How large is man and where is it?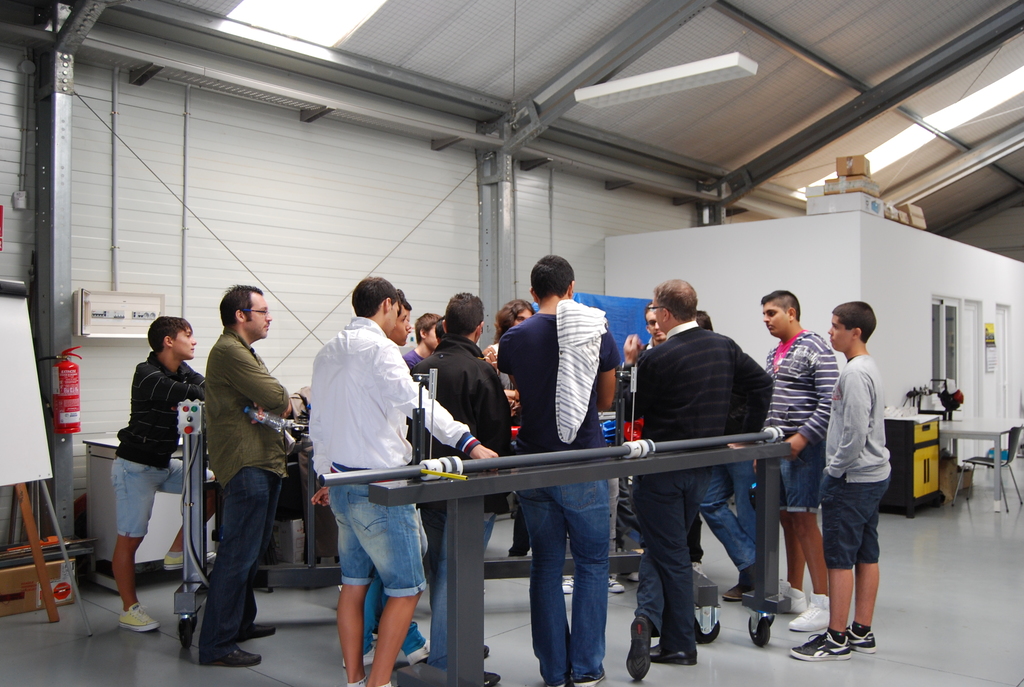
Bounding box: (751,287,839,635).
